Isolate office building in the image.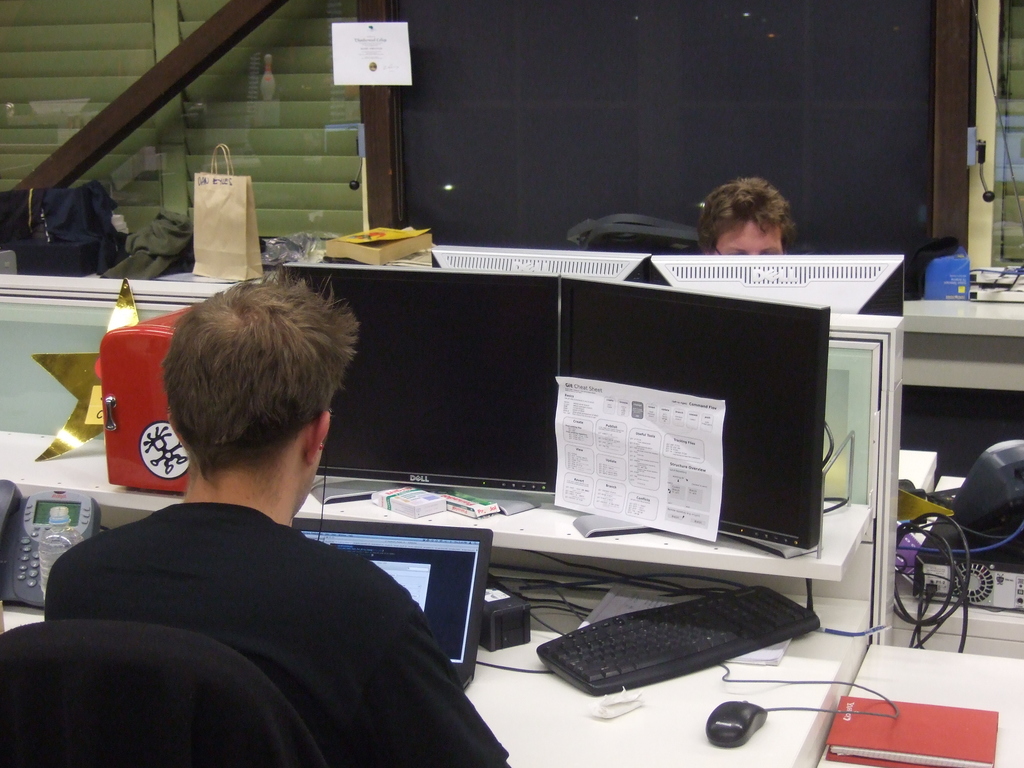
Isolated region: bbox=[1, 99, 1003, 767].
